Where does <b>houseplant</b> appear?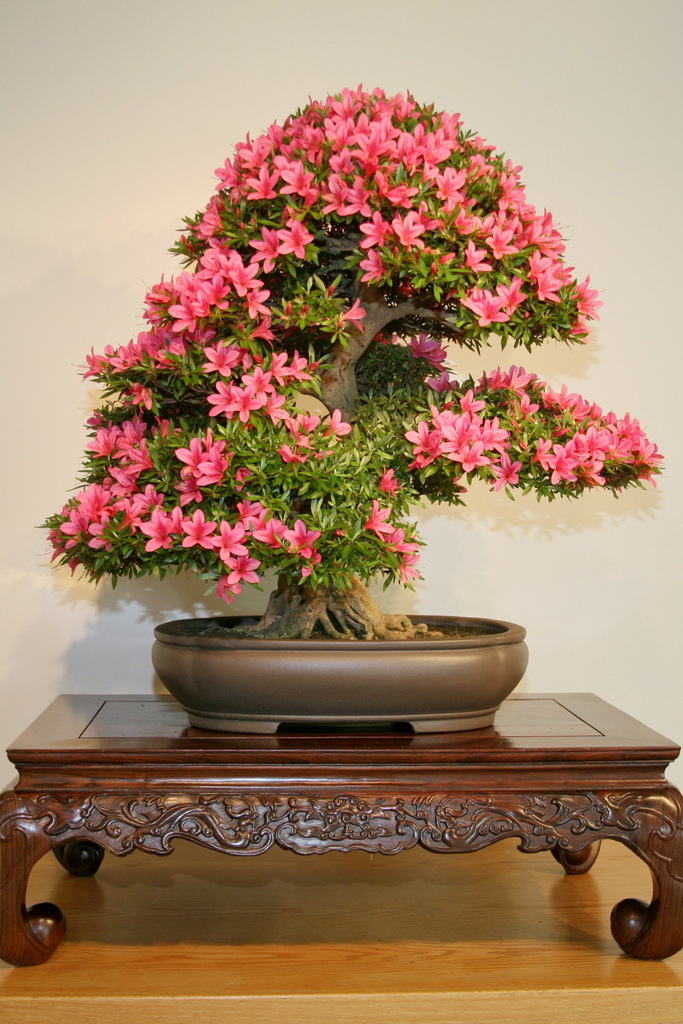
Appears at 48, 81, 676, 746.
